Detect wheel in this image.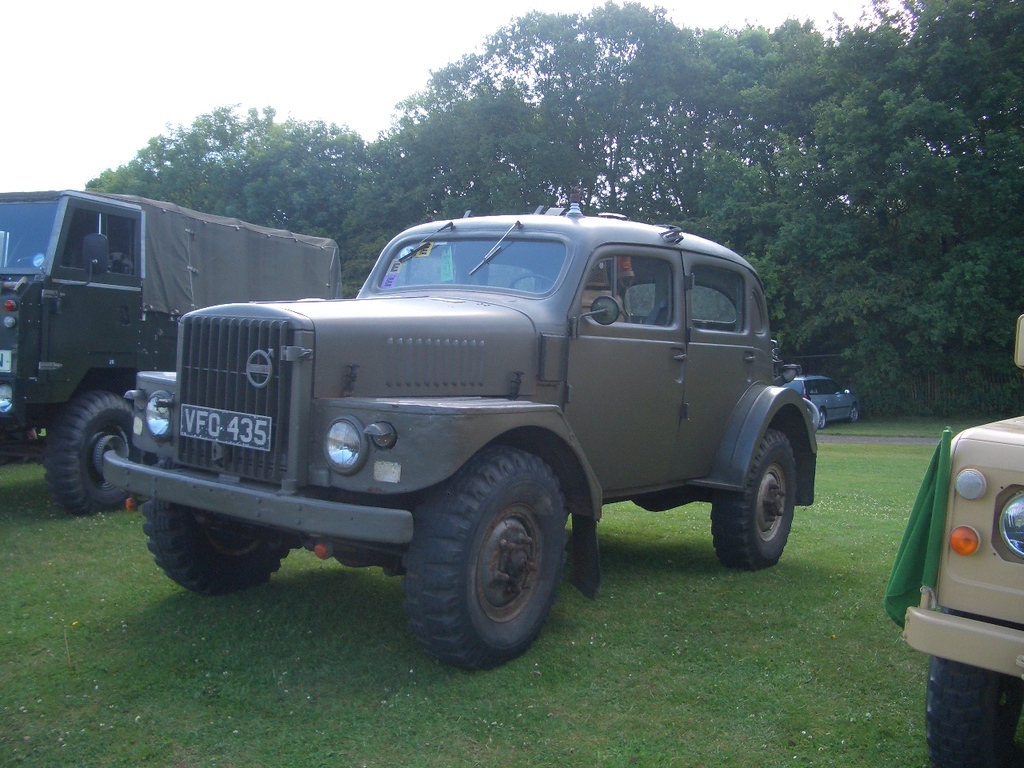
Detection: locate(914, 655, 1021, 767).
